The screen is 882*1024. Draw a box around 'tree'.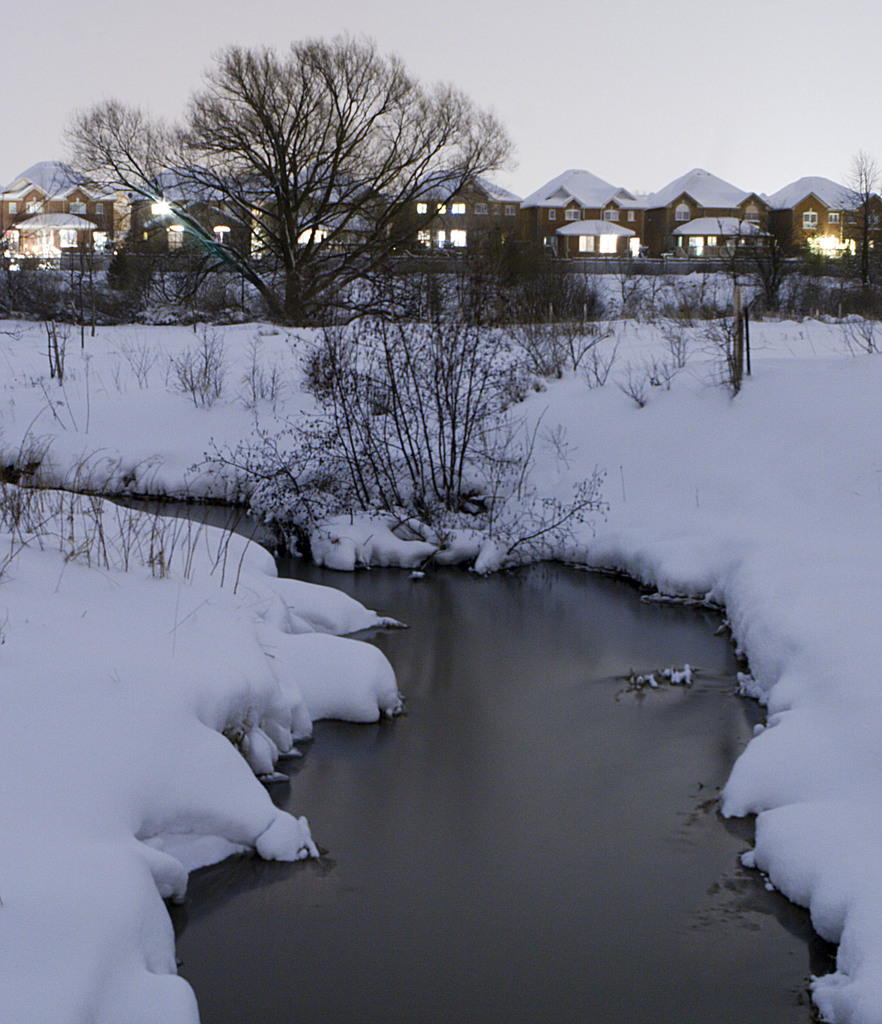
818/160/881/304.
